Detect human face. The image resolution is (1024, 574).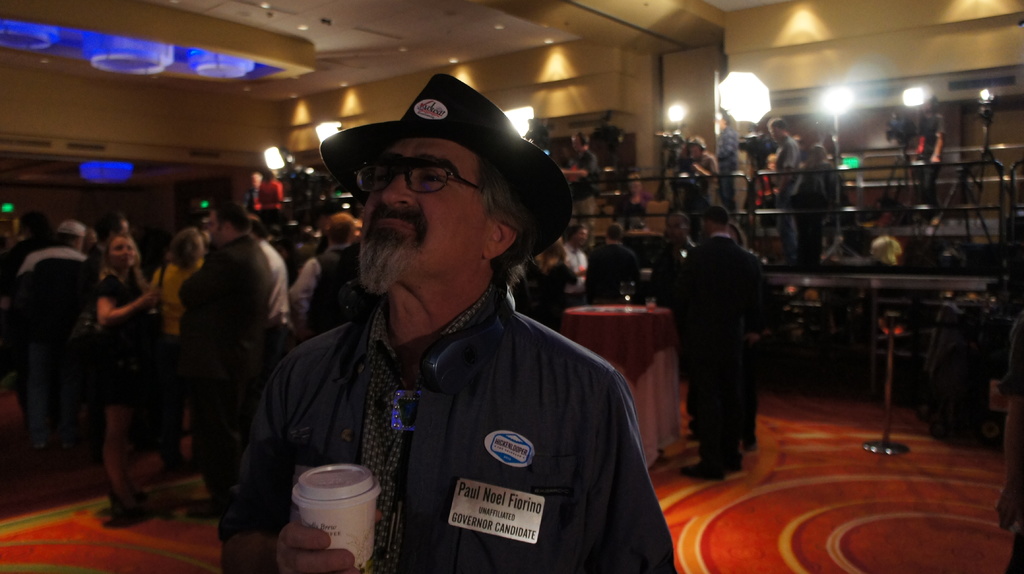
rect(358, 136, 490, 287).
